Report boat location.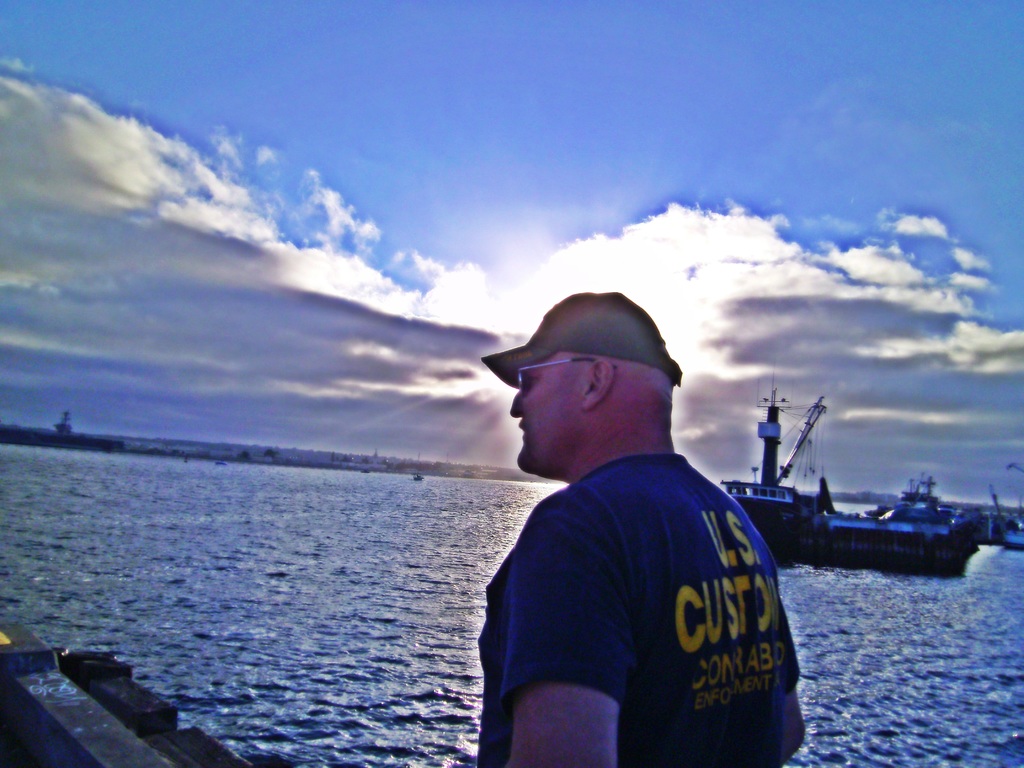
Report: box=[956, 481, 1023, 557].
